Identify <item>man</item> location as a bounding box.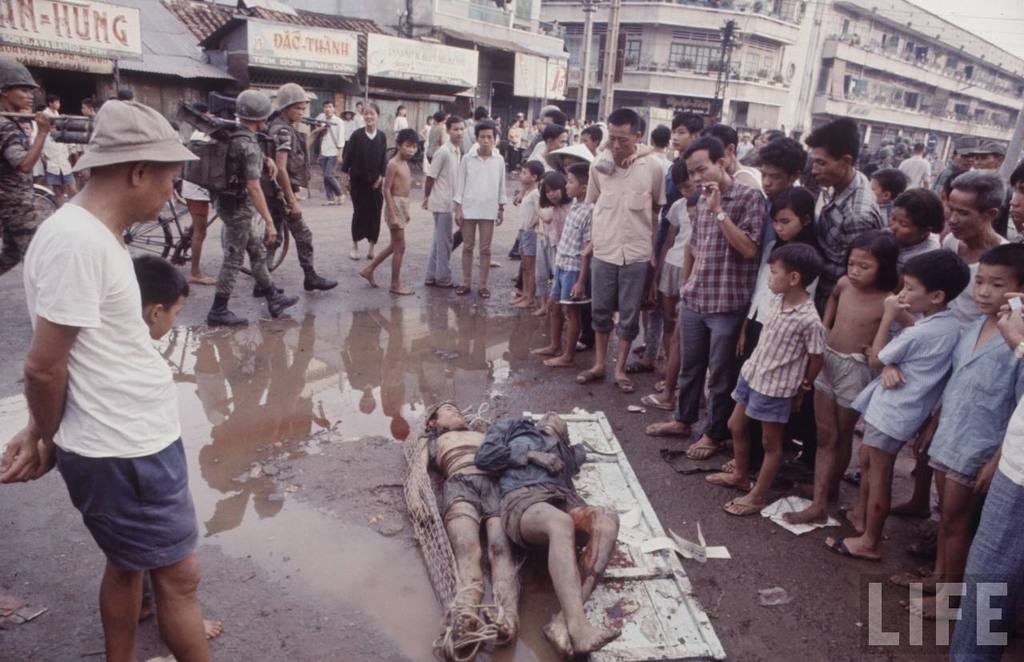
462 105 490 154.
